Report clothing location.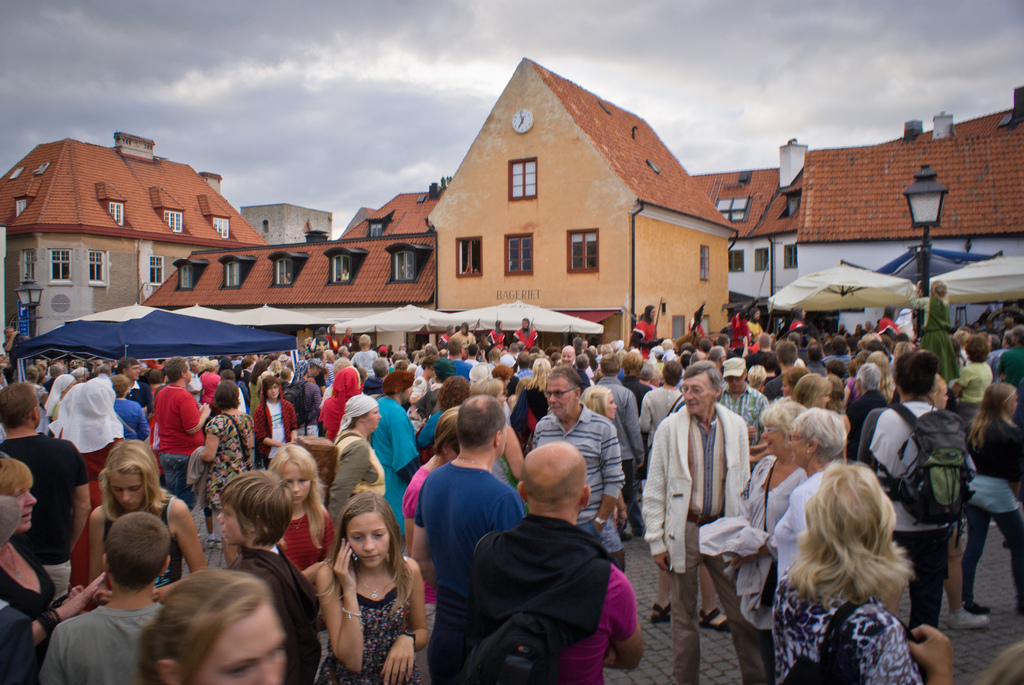
Report: locate(989, 344, 1009, 379).
